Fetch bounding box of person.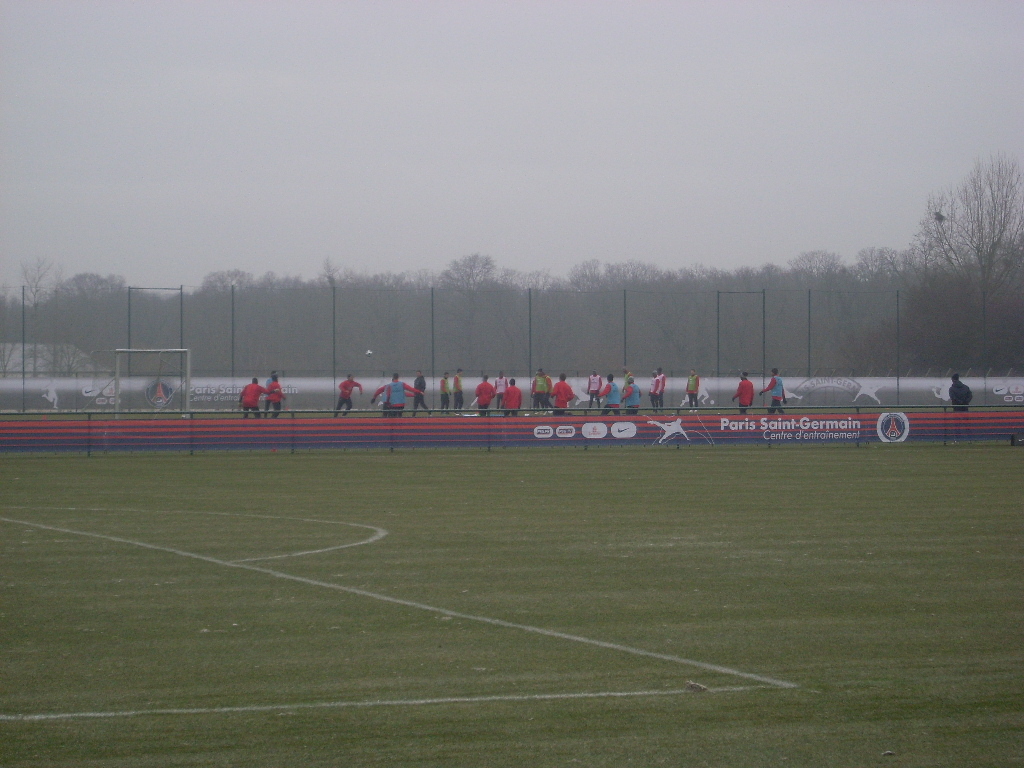
Bbox: crop(333, 374, 366, 412).
